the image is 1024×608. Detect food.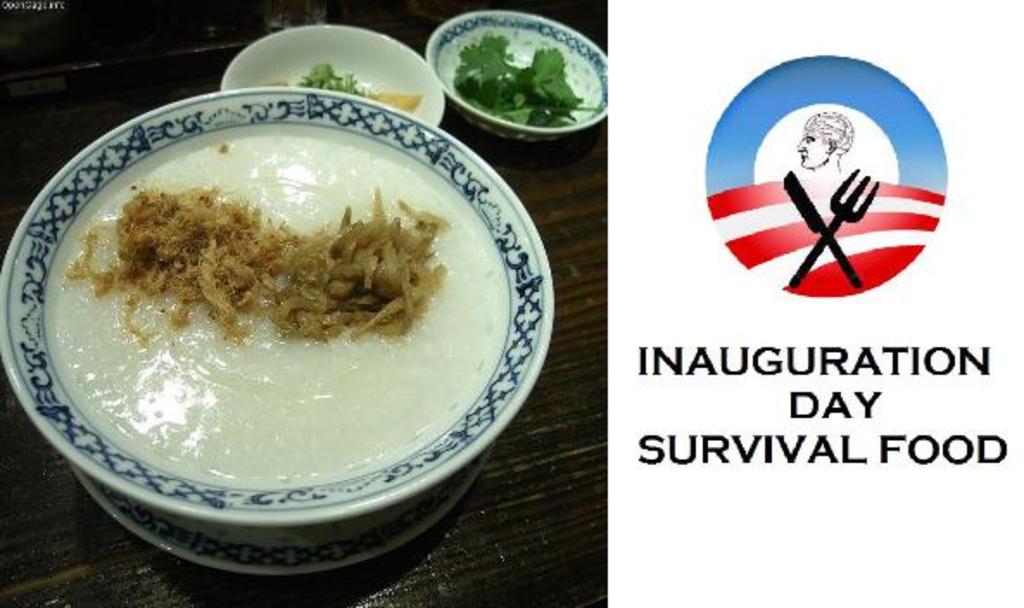
Detection: (452,31,585,128).
